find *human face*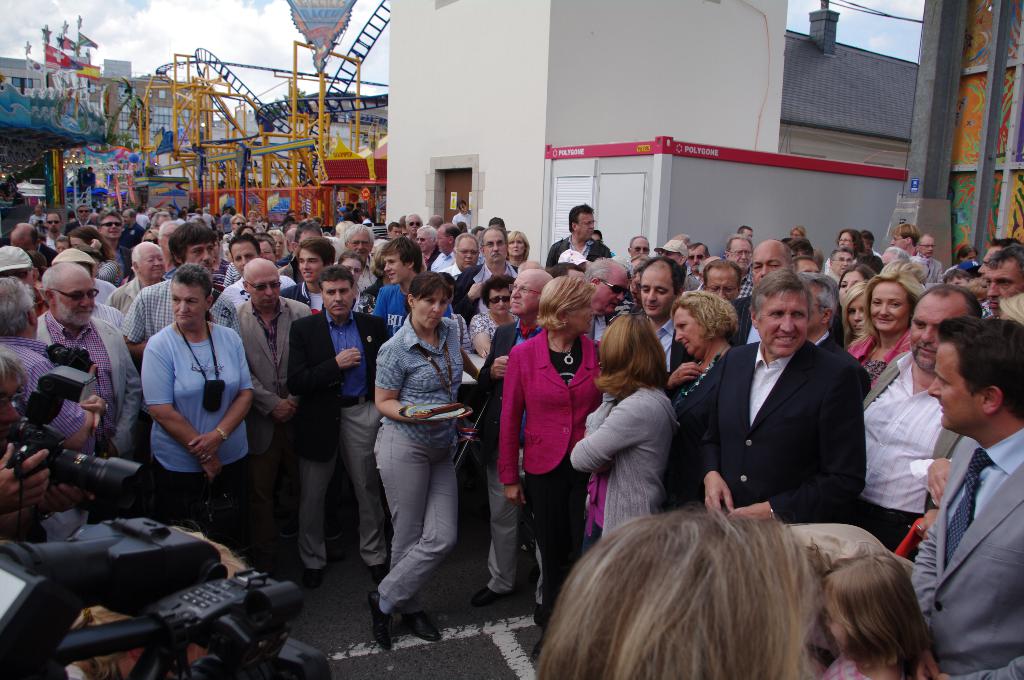
(left=231, top=242, right=260, bottom=277)
